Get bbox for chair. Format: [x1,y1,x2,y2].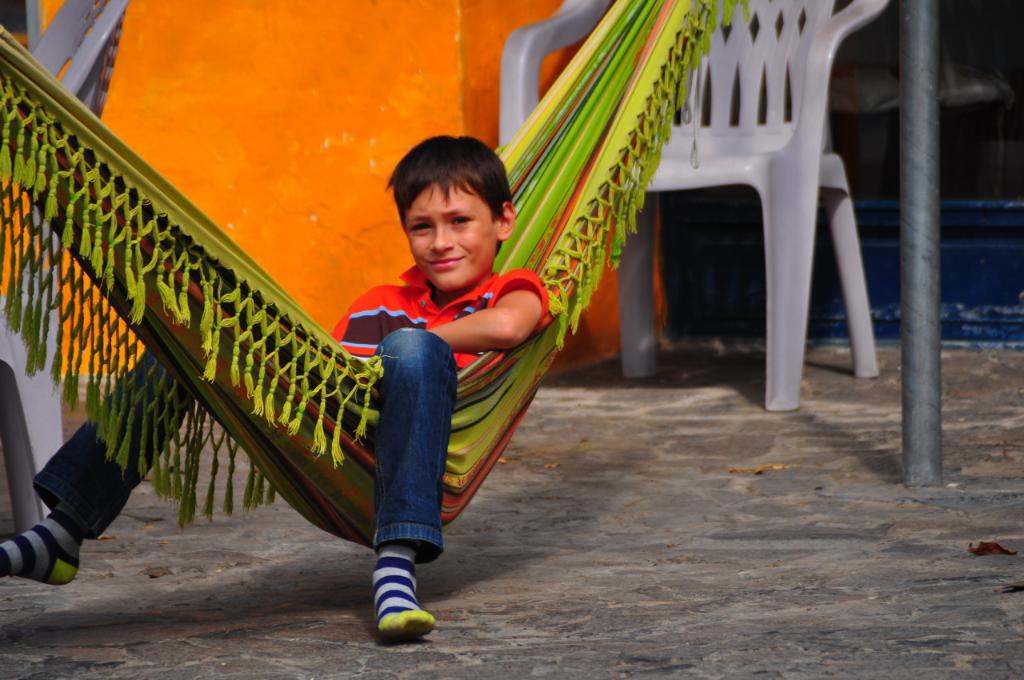
[0,0,130,541].
